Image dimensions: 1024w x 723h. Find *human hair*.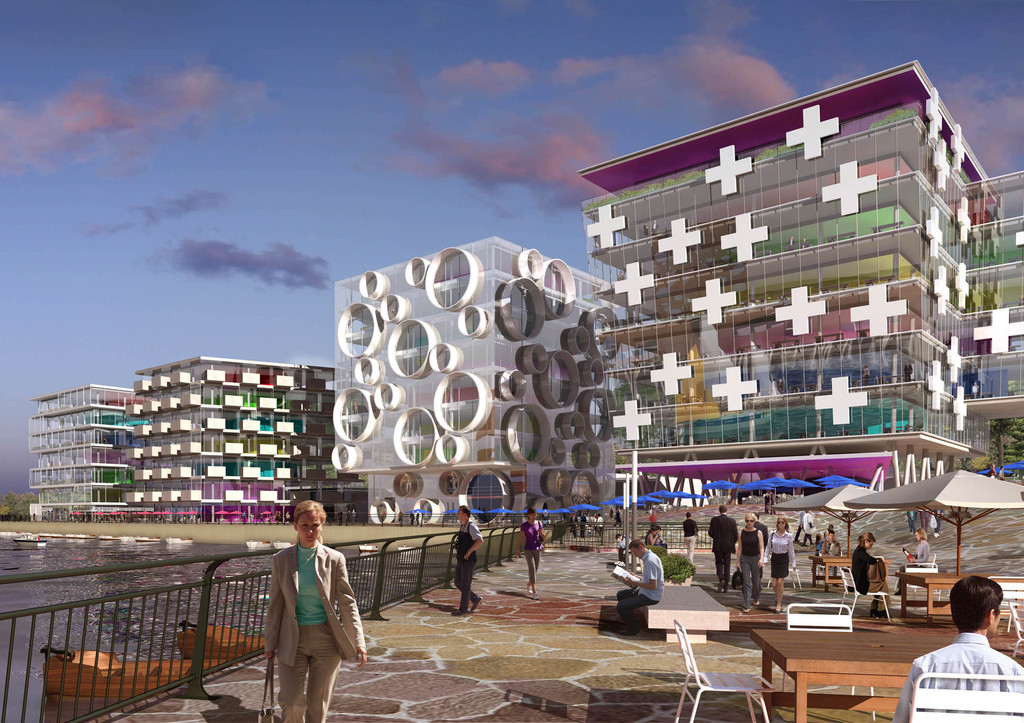
459:507:470:521.
